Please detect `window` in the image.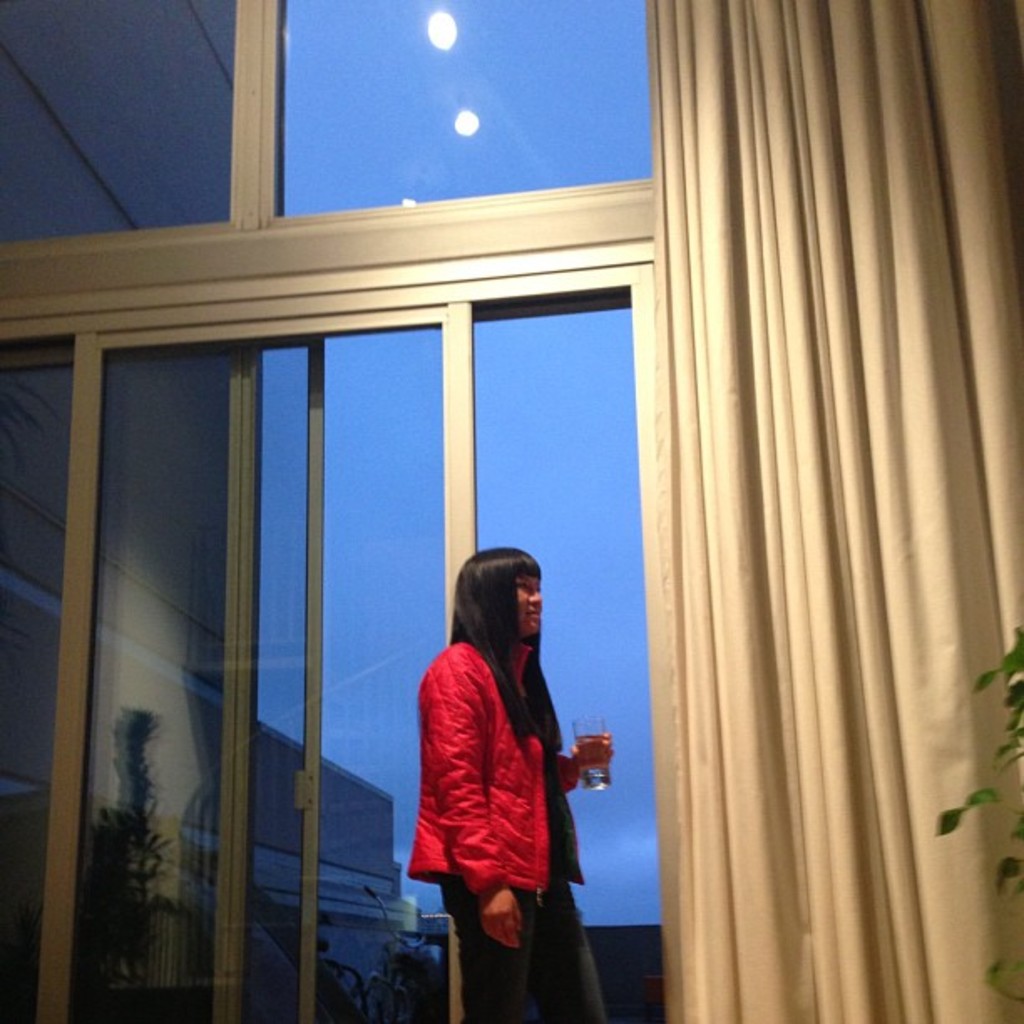
(left=45, top=179, right=654, bottom=932).
